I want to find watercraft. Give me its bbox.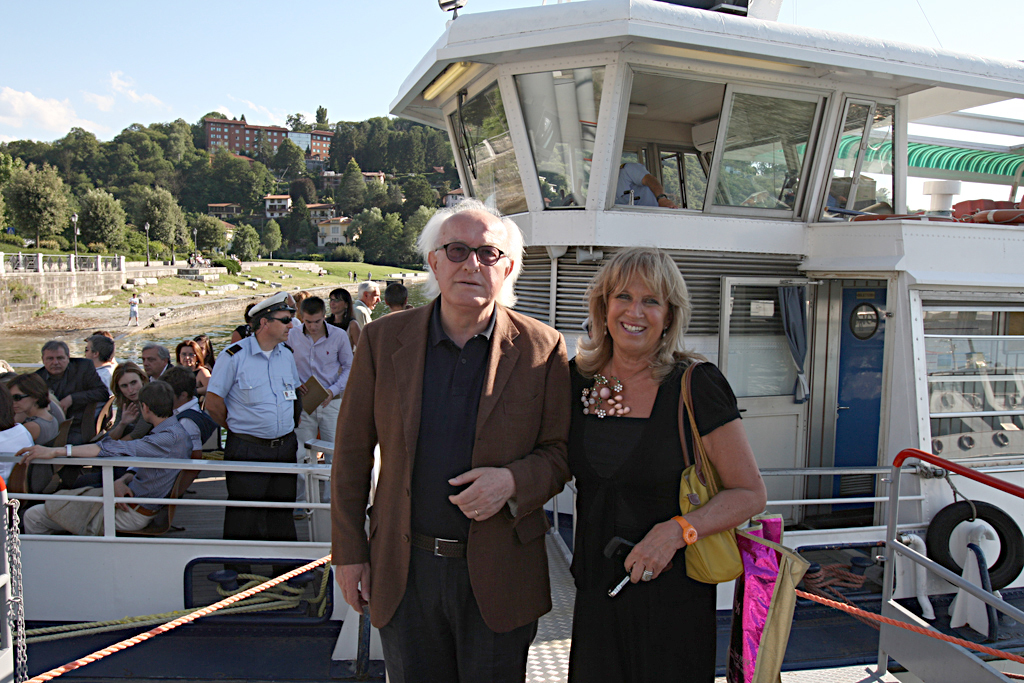
box(0, 0, 1023, 682).
